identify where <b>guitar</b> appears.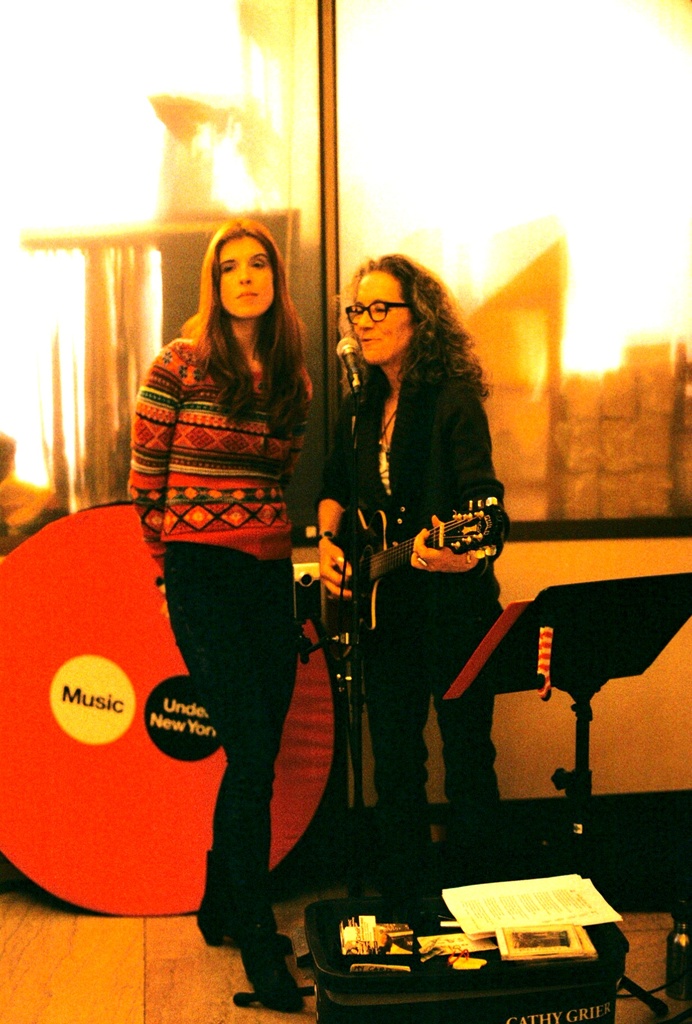
Appears at rect(283, 475, 507, 638).
